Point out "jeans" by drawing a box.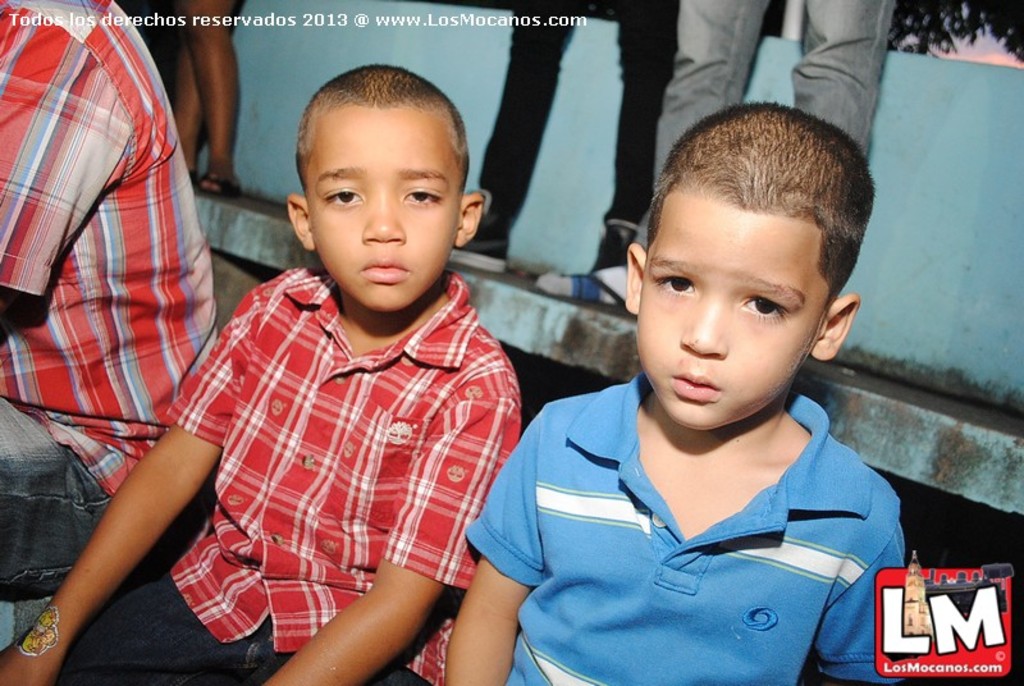
[left=636, top=0, right=896, bottom=244].
